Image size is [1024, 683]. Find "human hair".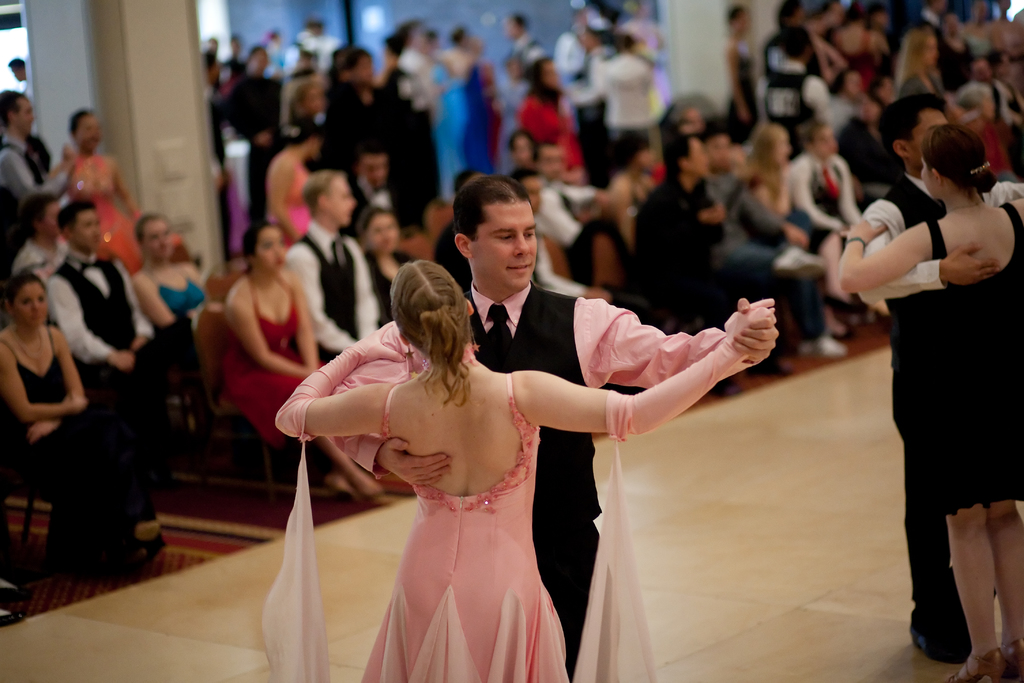
{"x1": 385, "y1": 263, "x2": 466, "y2": 381}.
